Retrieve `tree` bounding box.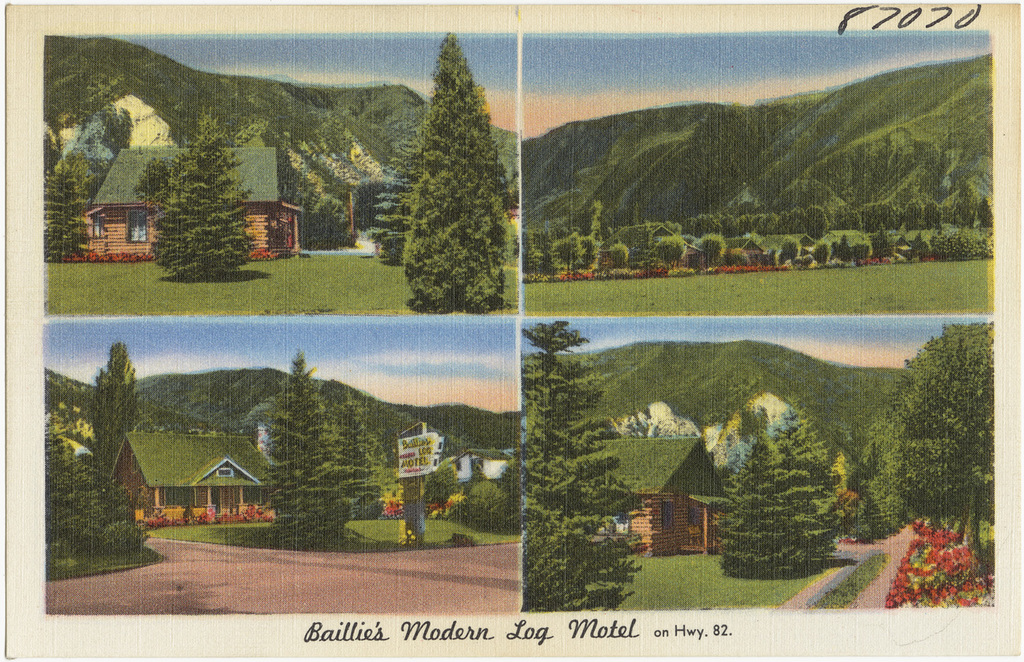
Bounding box: box=[83, 334, 145, 473].
